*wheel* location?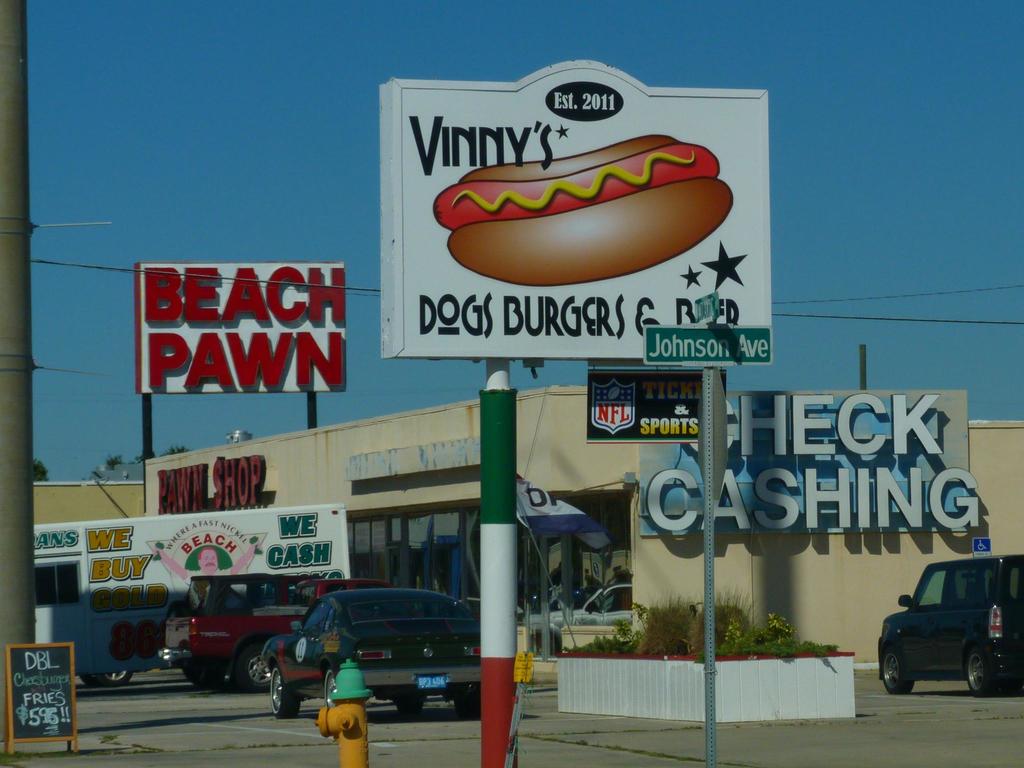
left=451, top=694, right=483, bottom=717
